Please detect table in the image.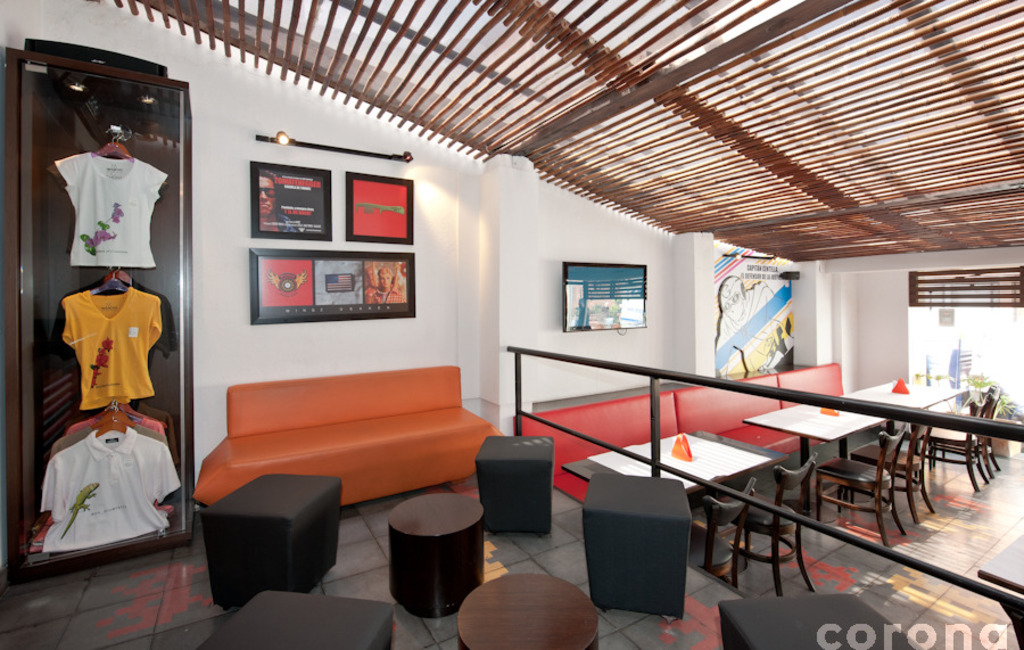
crop(387, 494, 480, 617).
